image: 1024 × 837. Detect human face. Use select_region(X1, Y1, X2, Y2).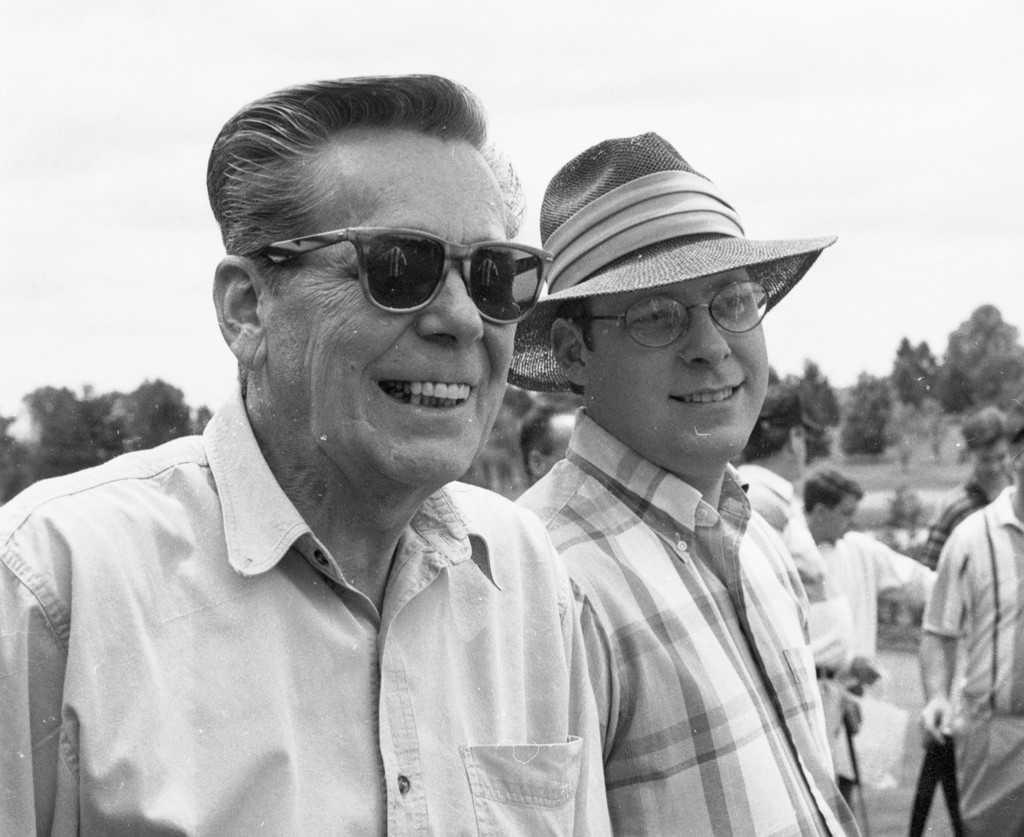
select_region(977, 438, 1014, 481).
